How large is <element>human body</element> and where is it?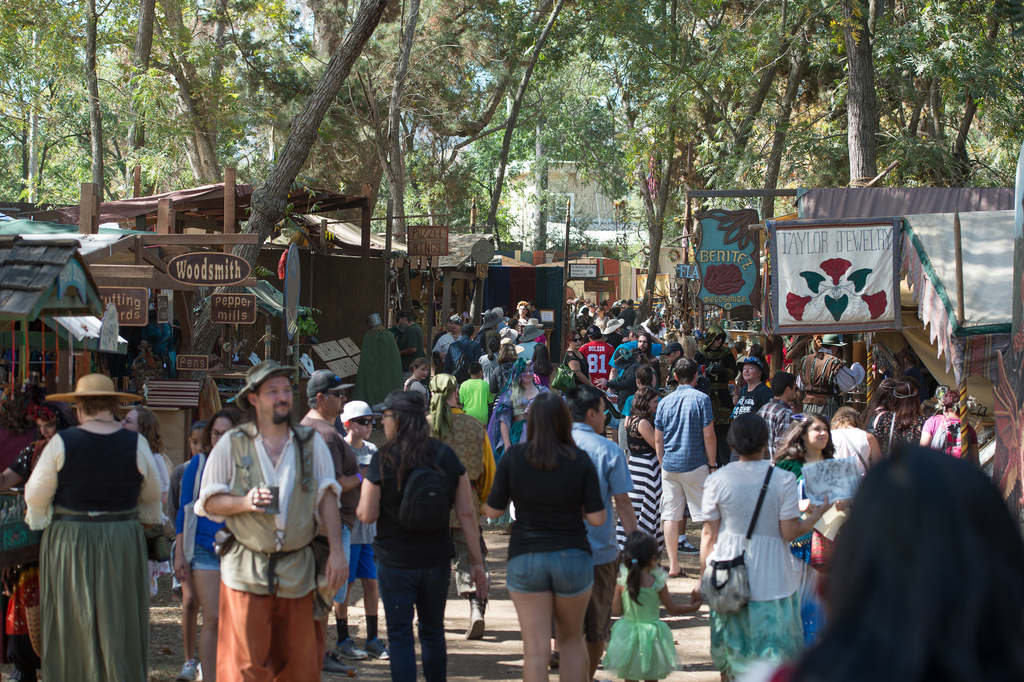
Bounding box: select_region(917, 392, 991, 483).
